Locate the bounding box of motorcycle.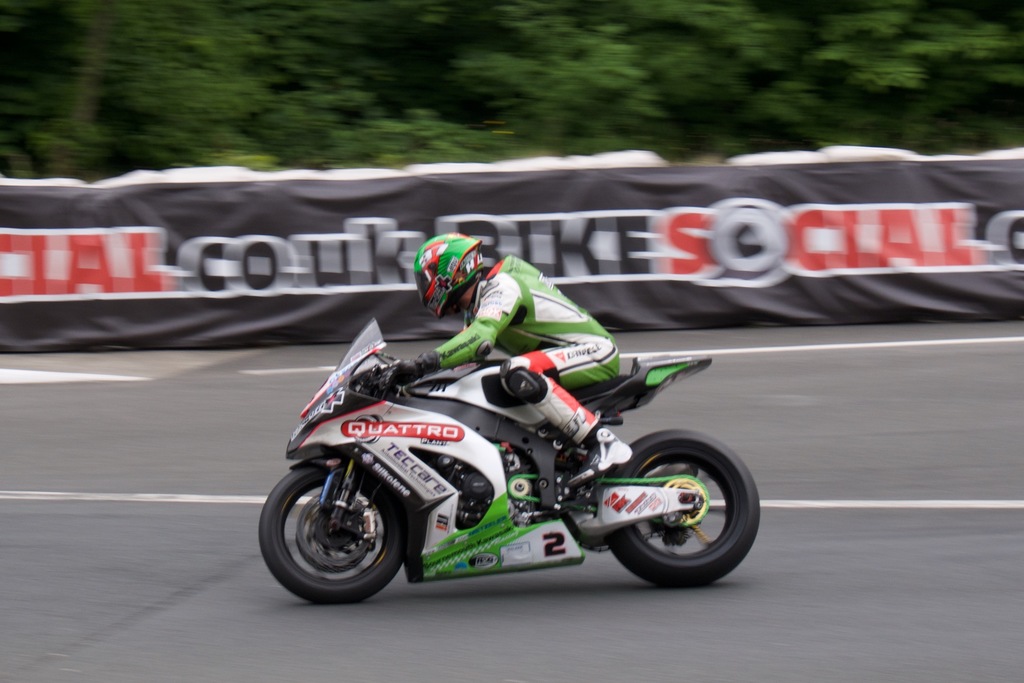
Bounding box: box=[265, 329, 758, 604].
